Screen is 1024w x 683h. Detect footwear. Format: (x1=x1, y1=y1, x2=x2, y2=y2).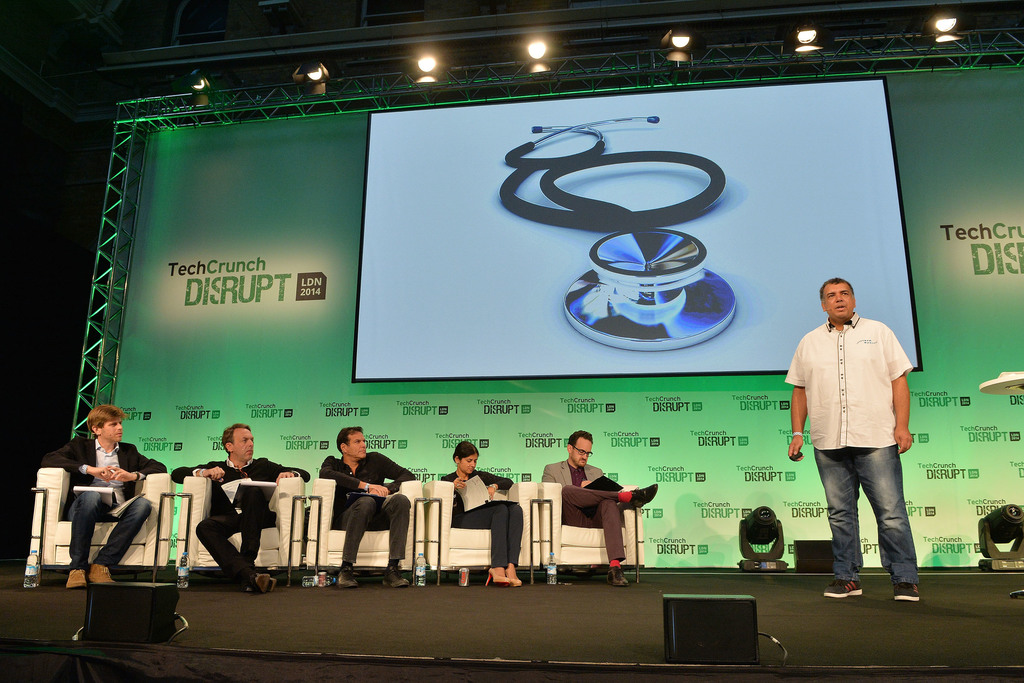
(x1=484, y1=565, x2=509, y2=589).
